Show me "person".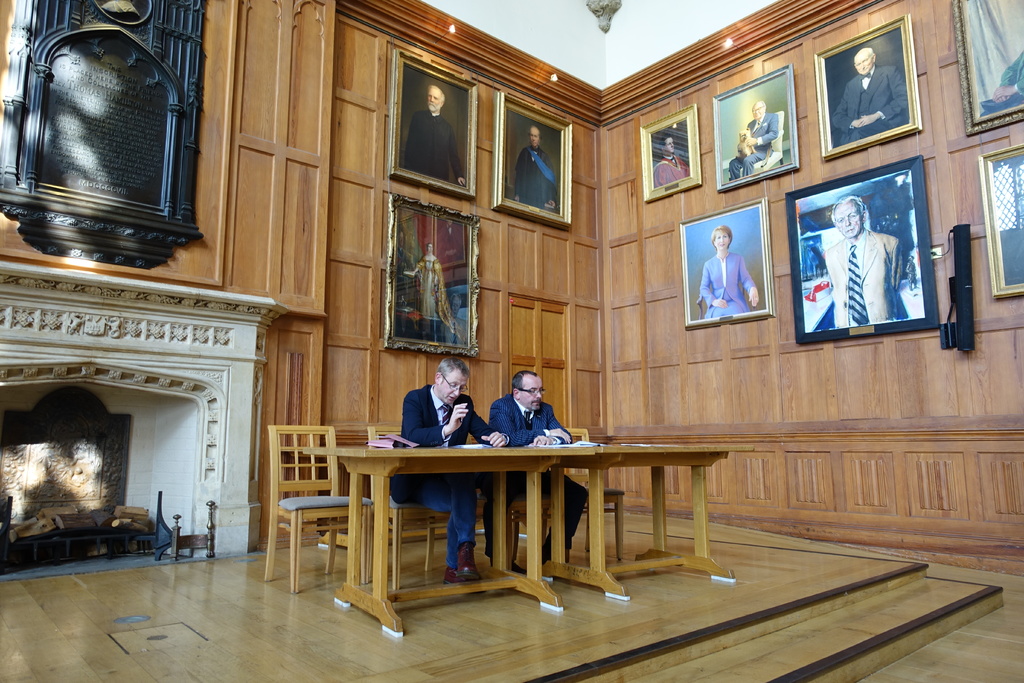
"person" is here: [left=403, top=242, right=465, bottom=342].
